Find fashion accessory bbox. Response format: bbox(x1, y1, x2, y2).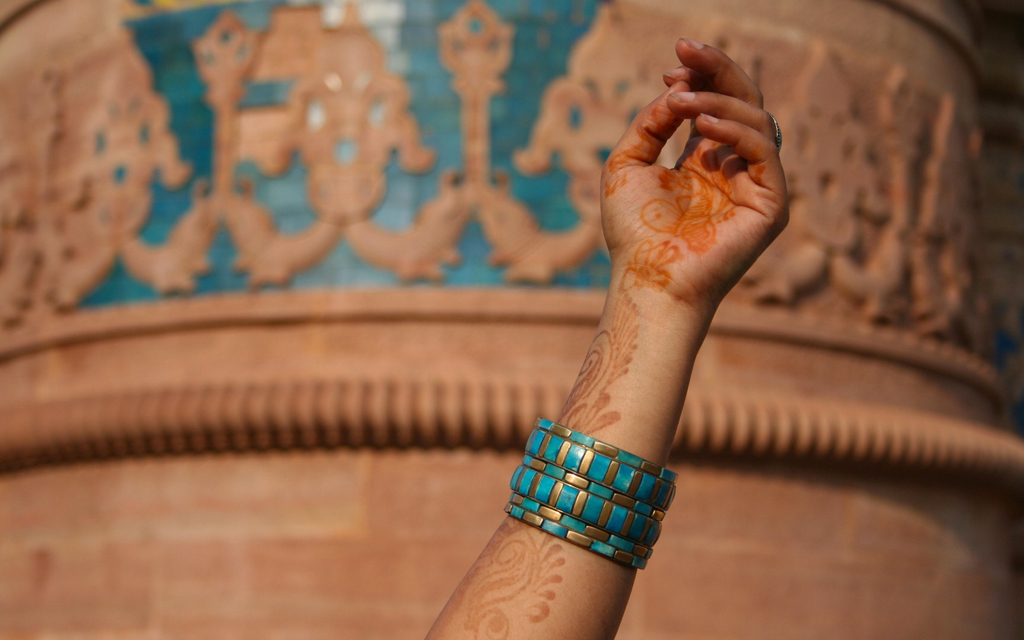
bbox(501, 415, 678, 569).
